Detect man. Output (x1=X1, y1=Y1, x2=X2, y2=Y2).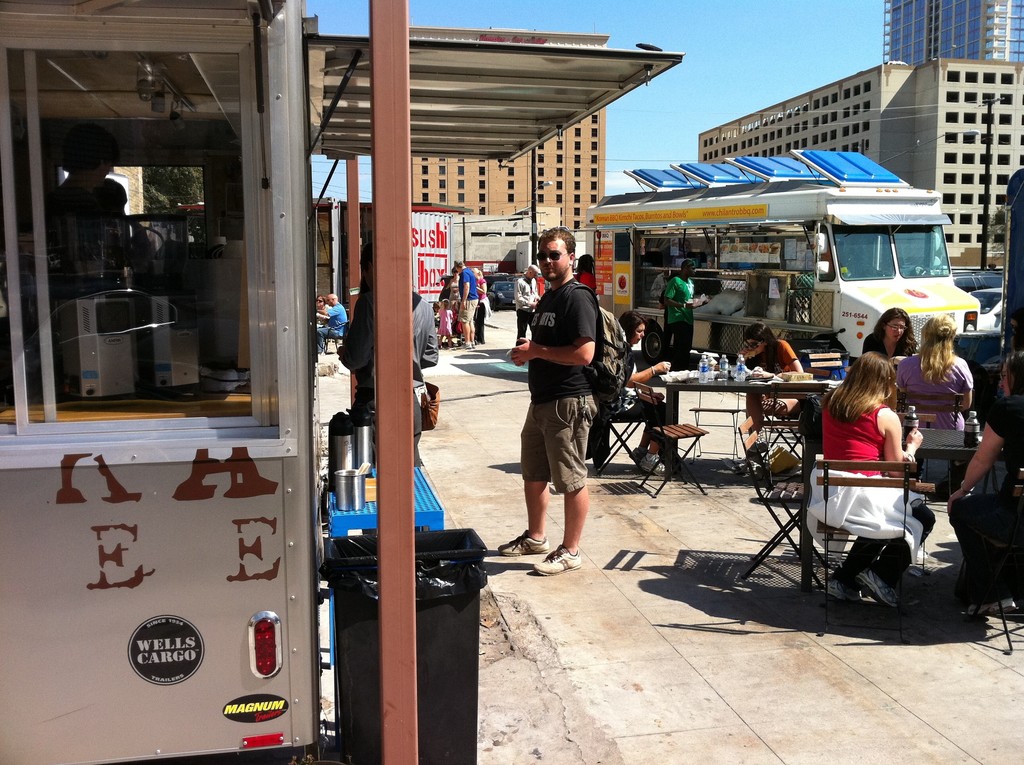
(x1=516, y1=238, x2=631, y2=579).
